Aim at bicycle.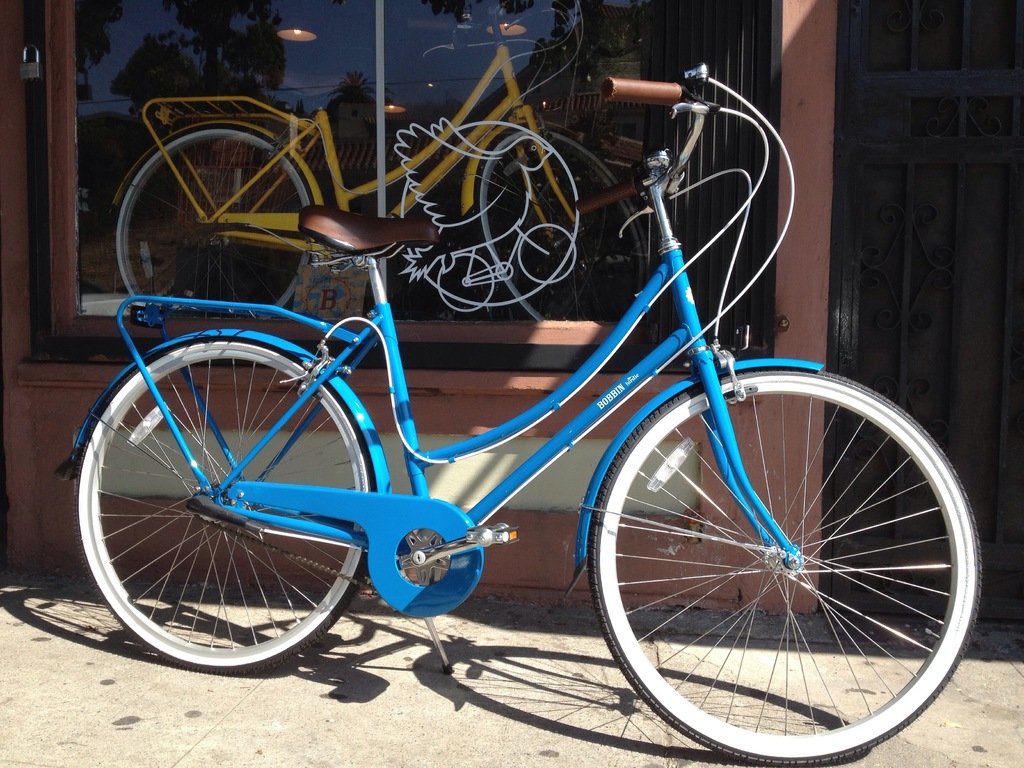
Aimed at detection(109, 0, 652, 314).
